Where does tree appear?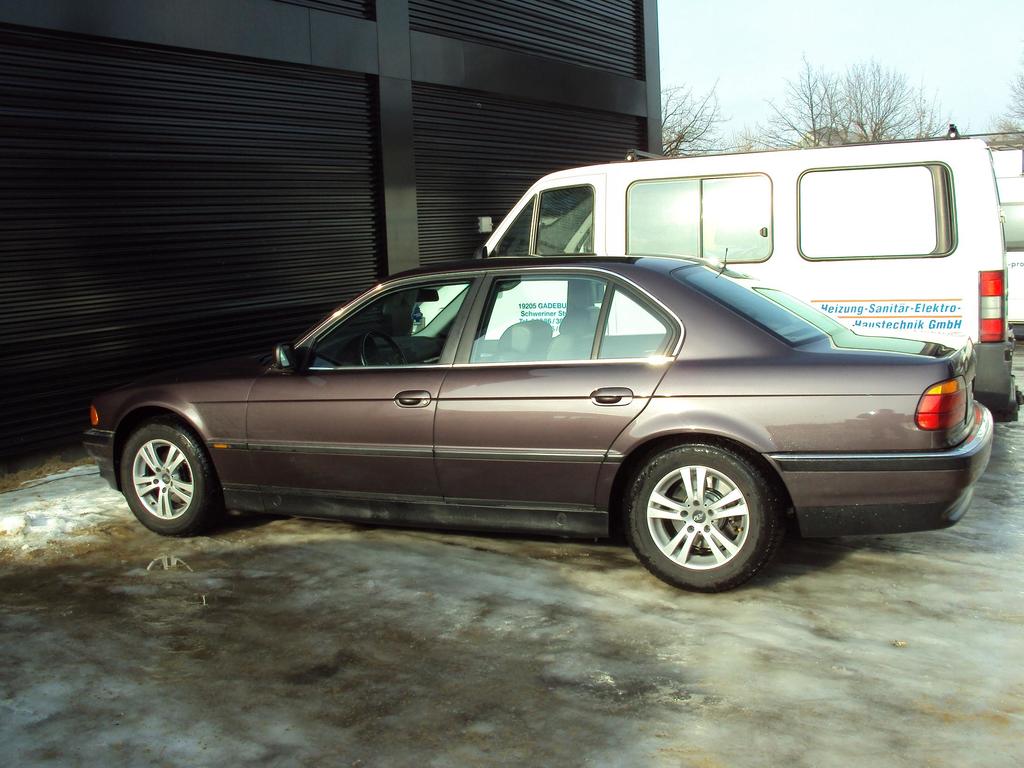
Appears at [653, 71, 760, 157].
